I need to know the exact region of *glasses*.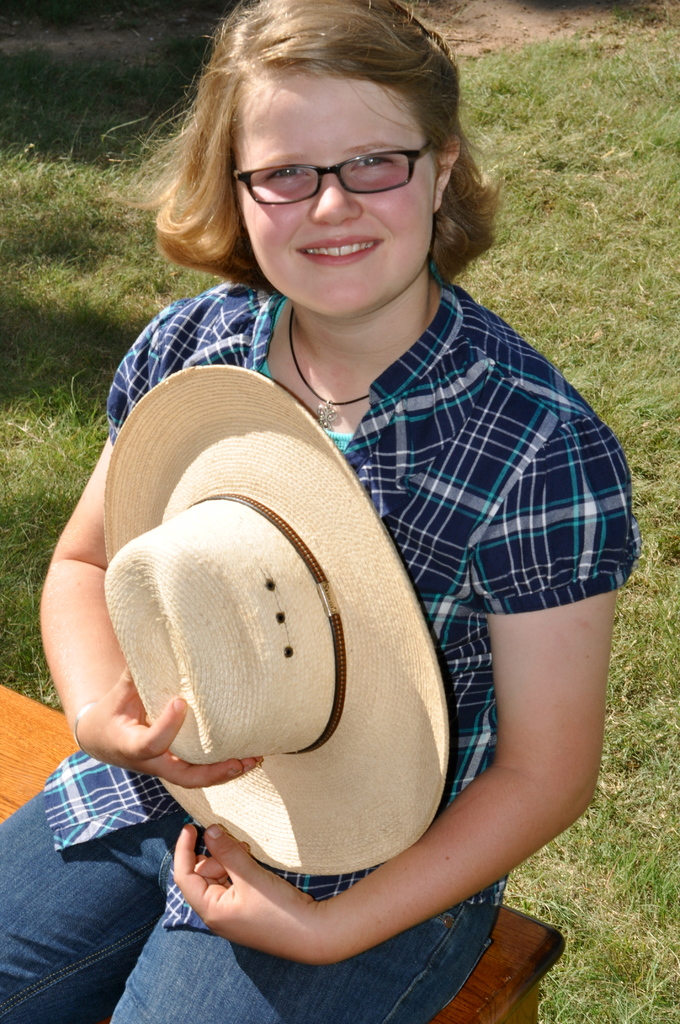
Region: {"left": 231, "top": 140, "right": 432, "bottom": 205}.
